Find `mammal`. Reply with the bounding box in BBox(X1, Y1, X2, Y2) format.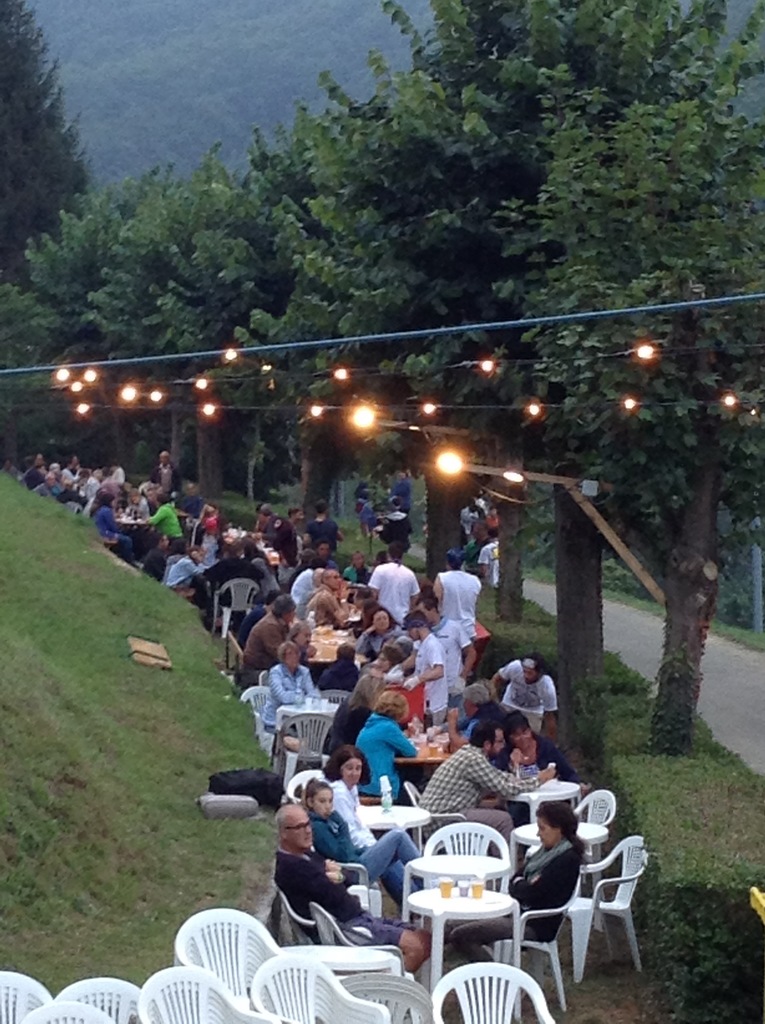
BBox(241, 594, 298, 669).
